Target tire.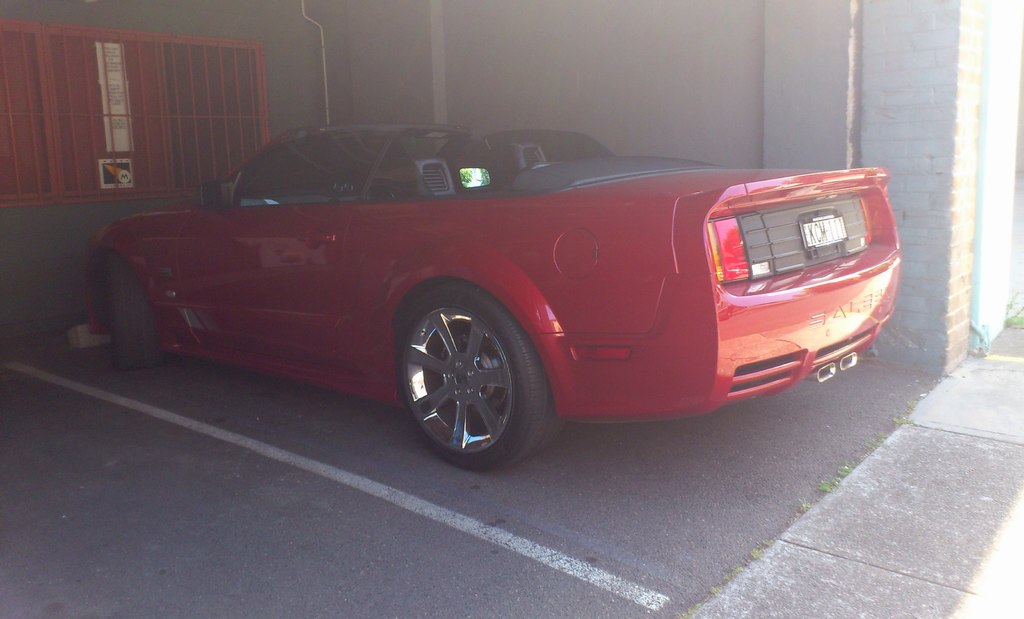
Target region: x1=390, y1=292, x2=557, y2=469.
